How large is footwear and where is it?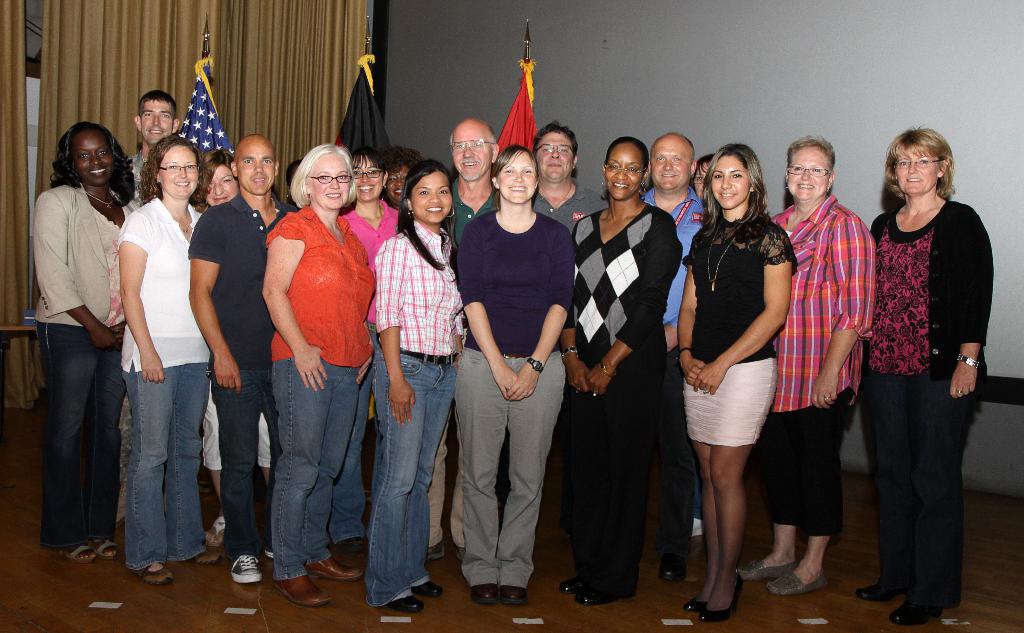
Bounding box: 576/582/636/607.
